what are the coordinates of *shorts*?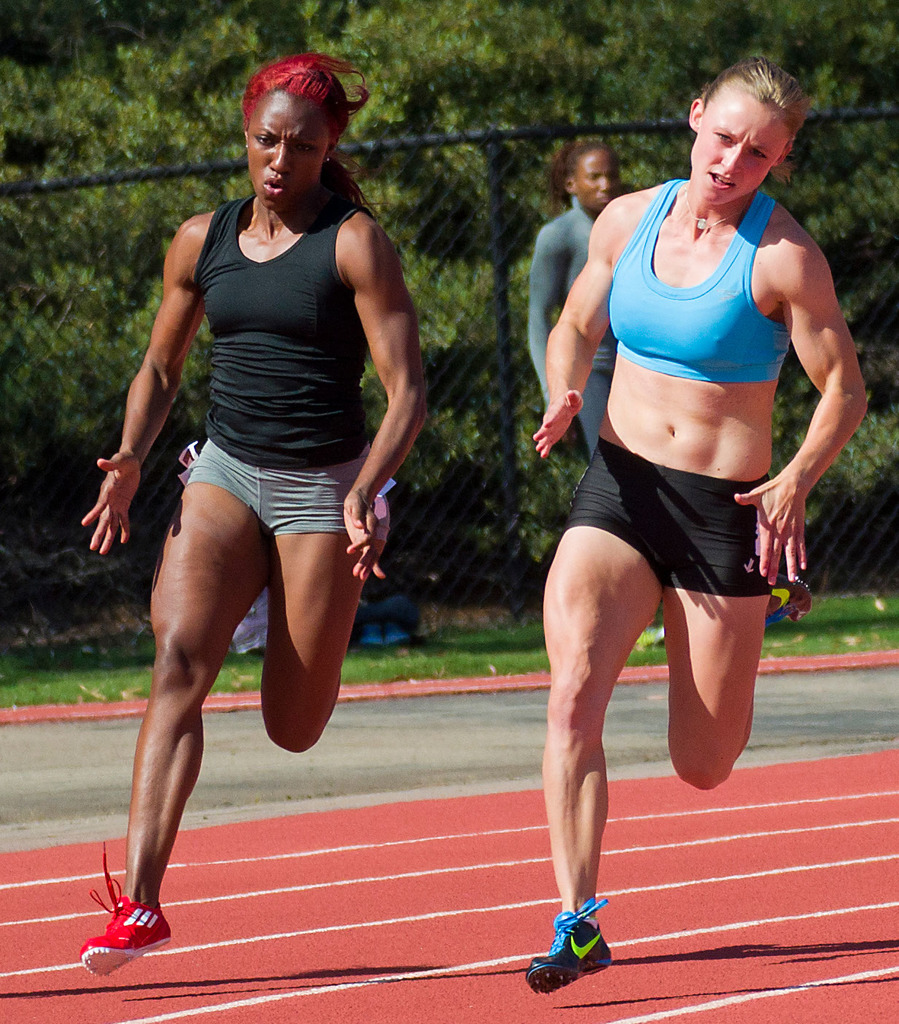
(left=545, top=454, right=825, bottom=578).
